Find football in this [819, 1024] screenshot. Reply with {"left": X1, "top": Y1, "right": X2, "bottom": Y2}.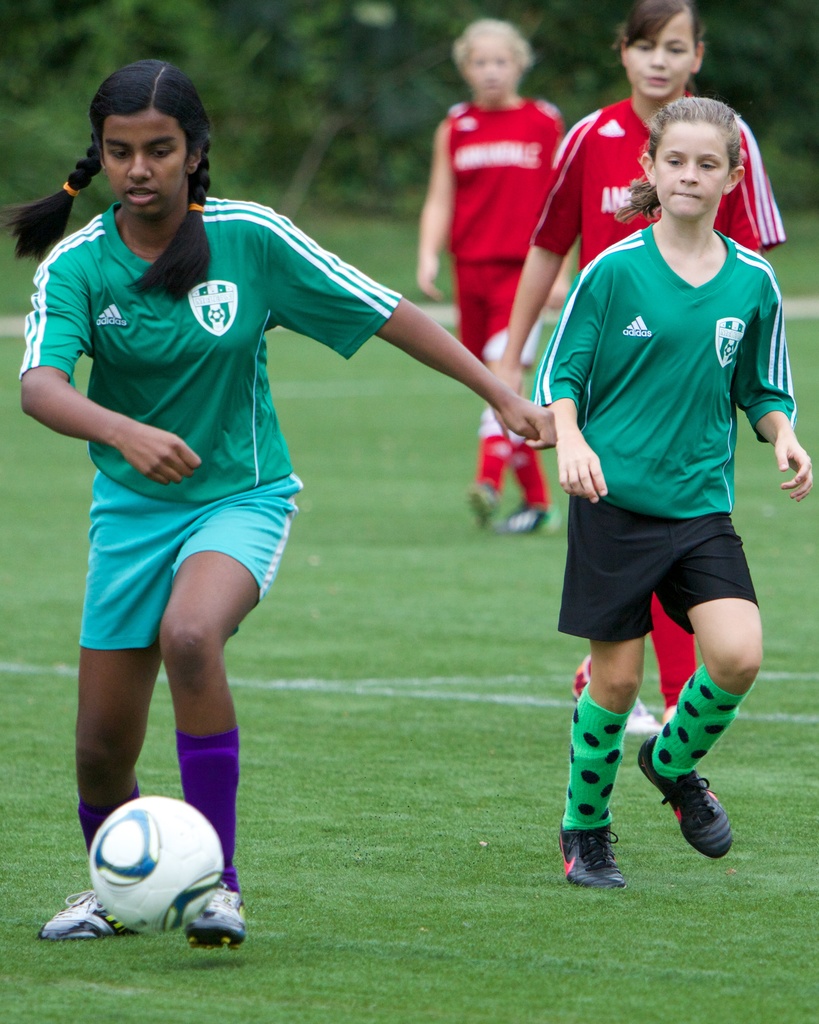
{"left": 85, "top": 792, "right": 230, "bottom": 942}.
